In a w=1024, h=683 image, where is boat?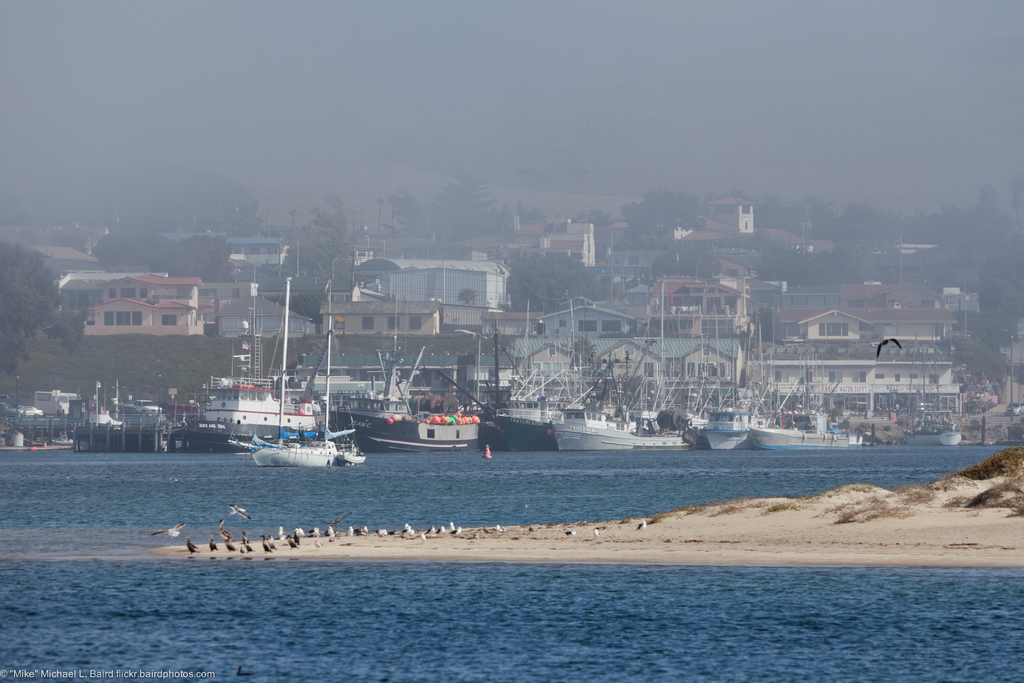
<box>319,383,588,460</box>.
